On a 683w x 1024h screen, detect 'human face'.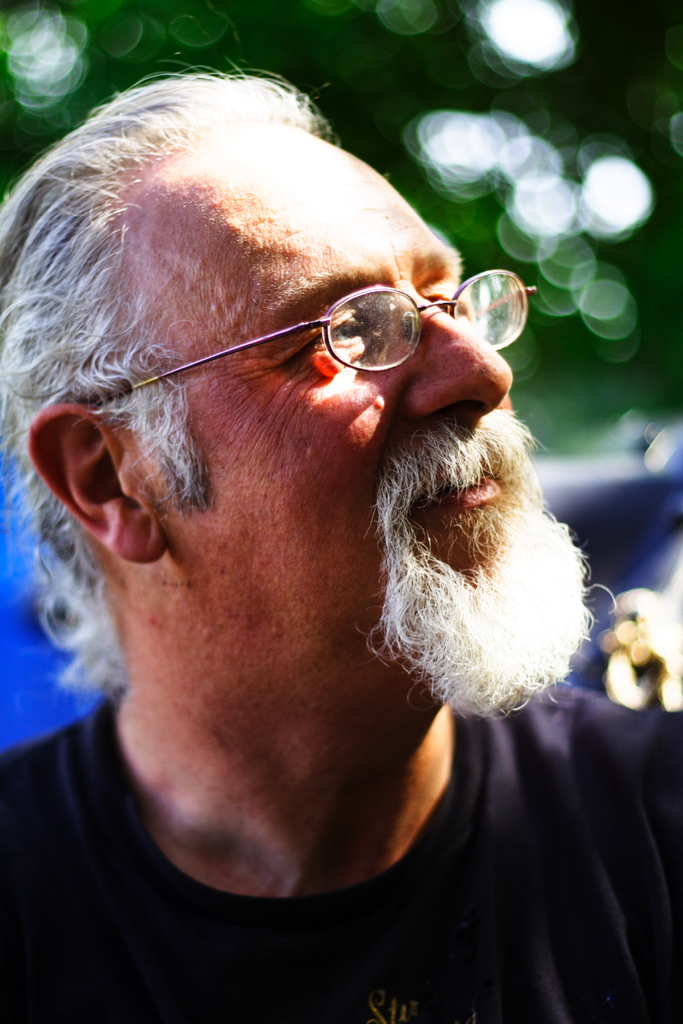
{"x1": 141, "y1": 138, "x2": 570, "y2": 703}.
